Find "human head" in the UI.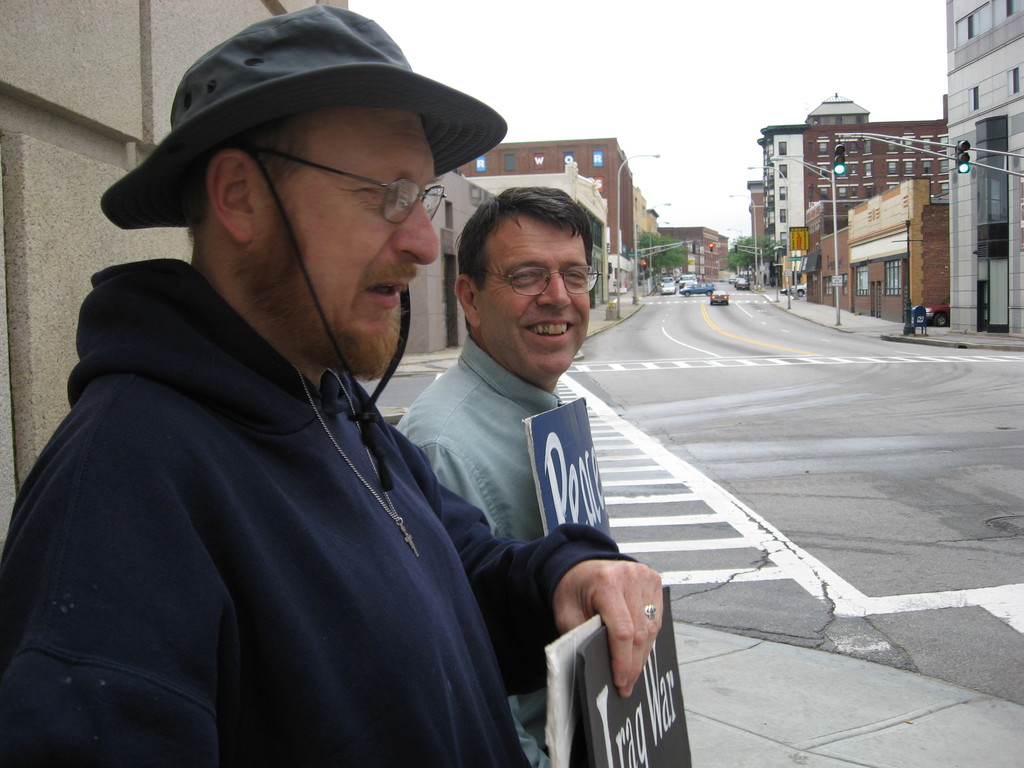
UI element at x1=433, y1=172, x2=616, y2=349.
